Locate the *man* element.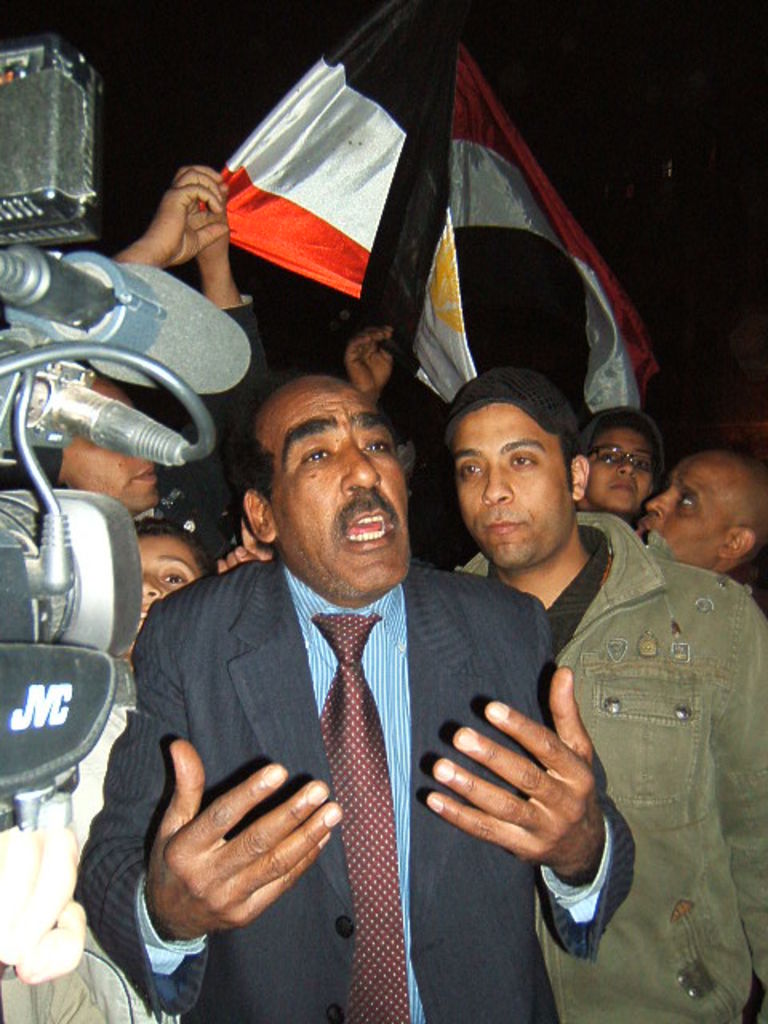
Element bbox: (x1=445, y1=371, x2=766, y2=1022).
